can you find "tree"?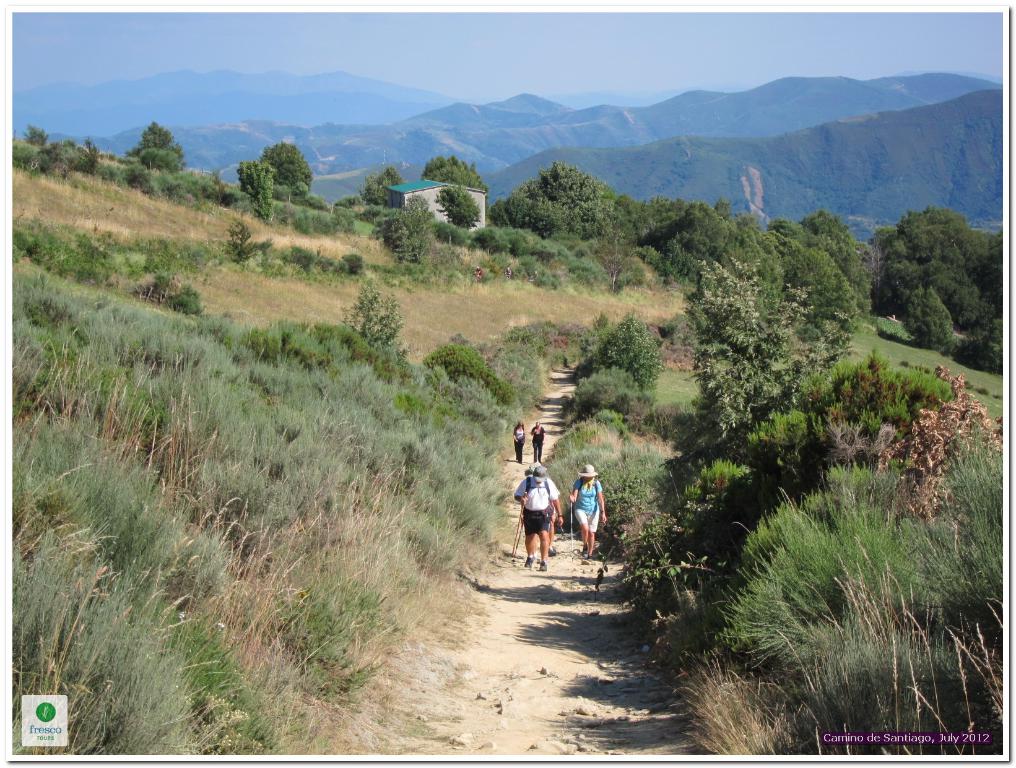
Yes, bounding box: box=[260, 138, 316, 197].
